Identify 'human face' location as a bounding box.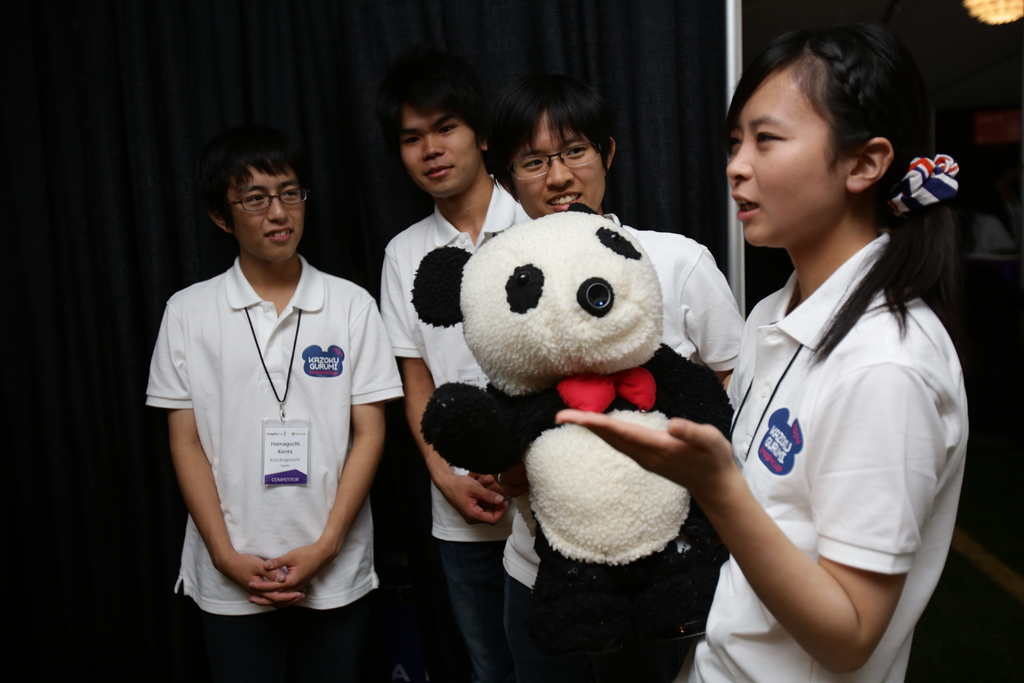
402 104 481 198.
